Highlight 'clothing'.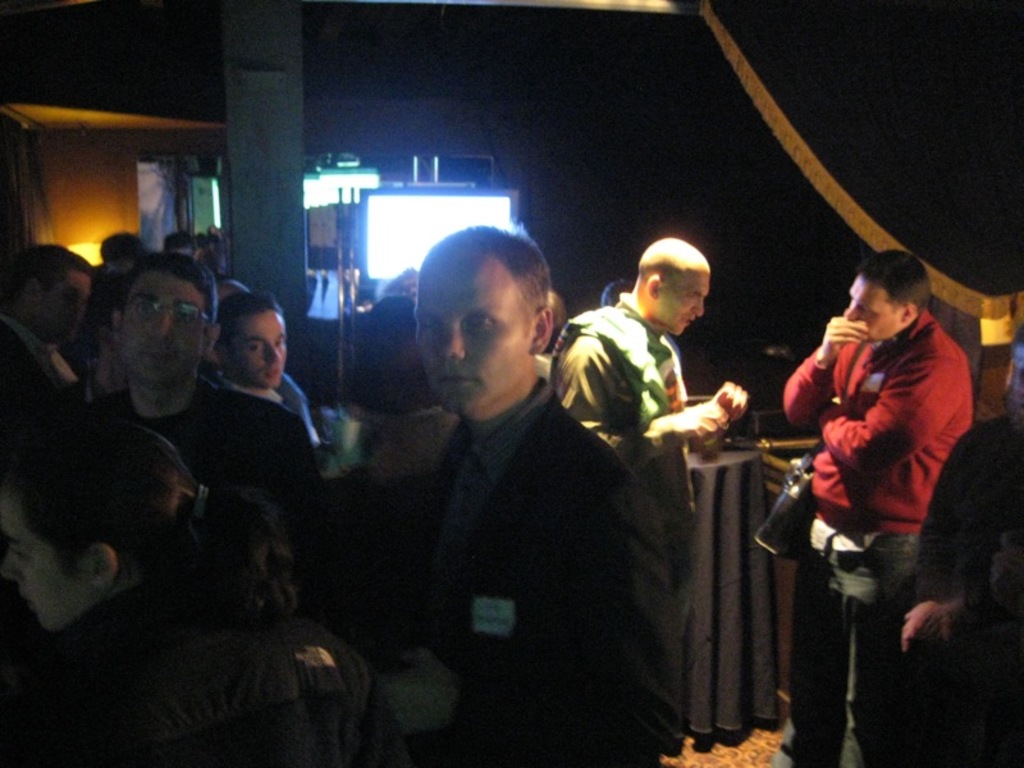
Highlighted region: box(99, 375, 334, 605).
